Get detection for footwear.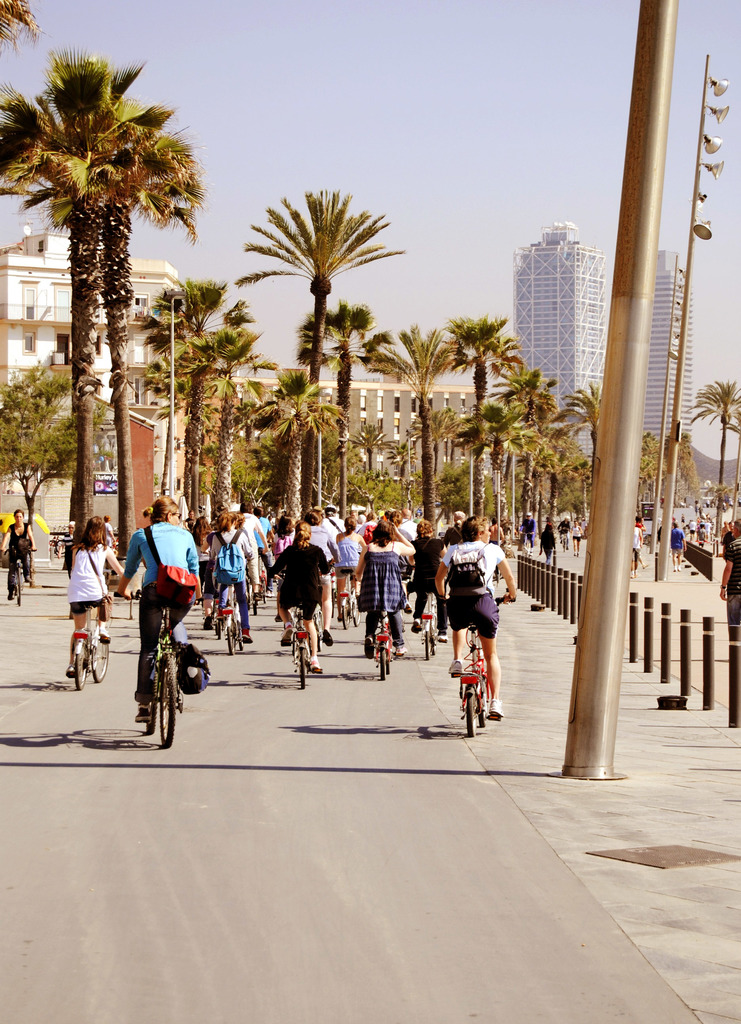
Detection: (492, 701, 504, 717).
